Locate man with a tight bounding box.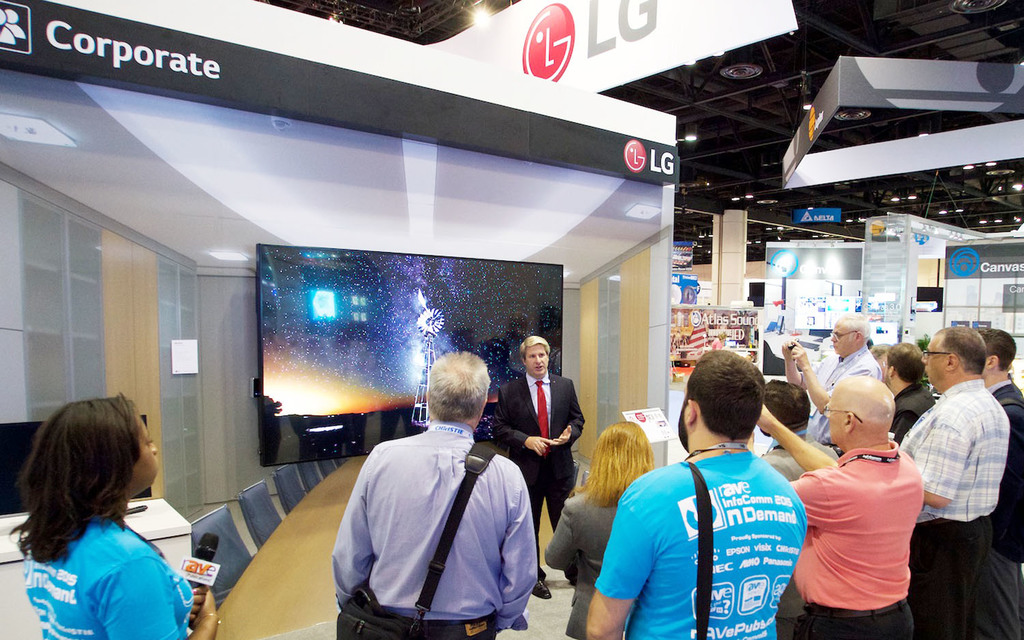
region(970, 333, 1023, 639).
